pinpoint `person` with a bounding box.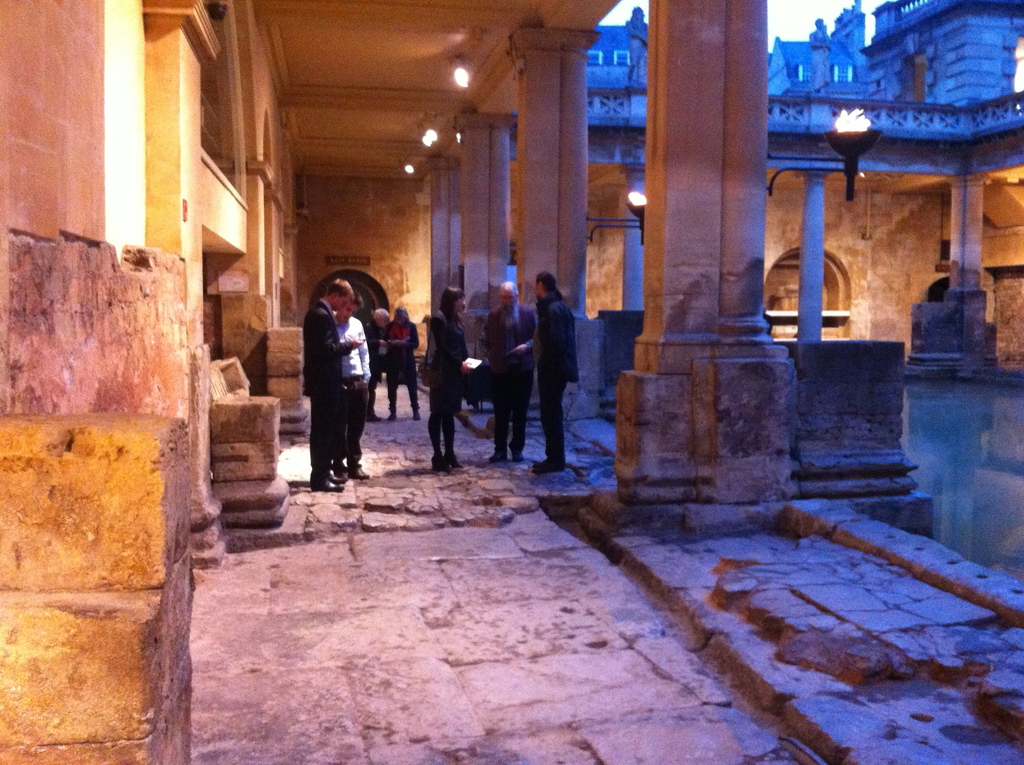
box(326, 287, 367, 490).
